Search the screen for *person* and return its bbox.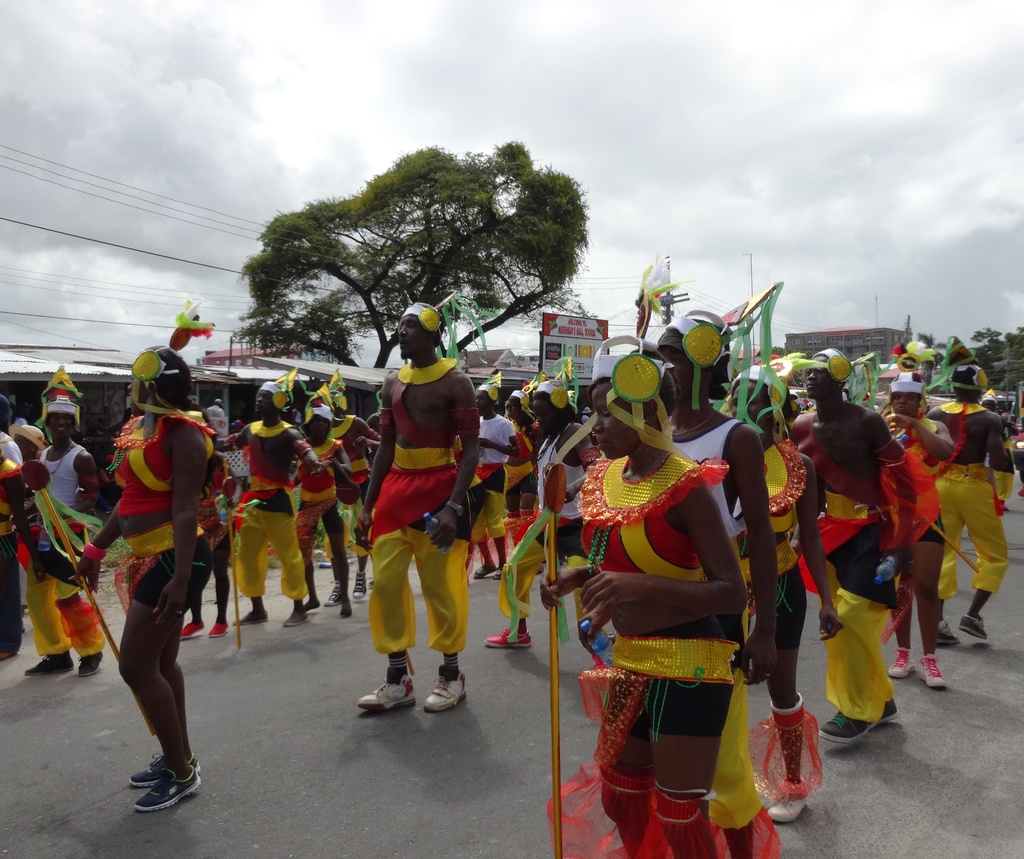
Found: (x1=883, y1=372, x2=956, y2=683).
